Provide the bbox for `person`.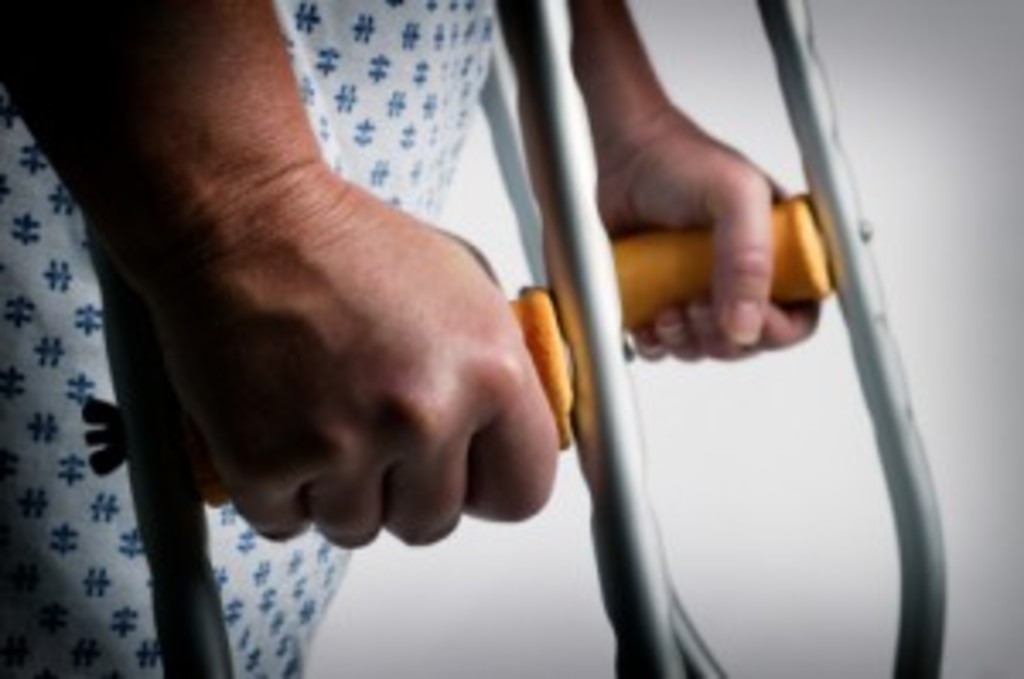
<bbox>184, 0, 935, 648</bbox>.
